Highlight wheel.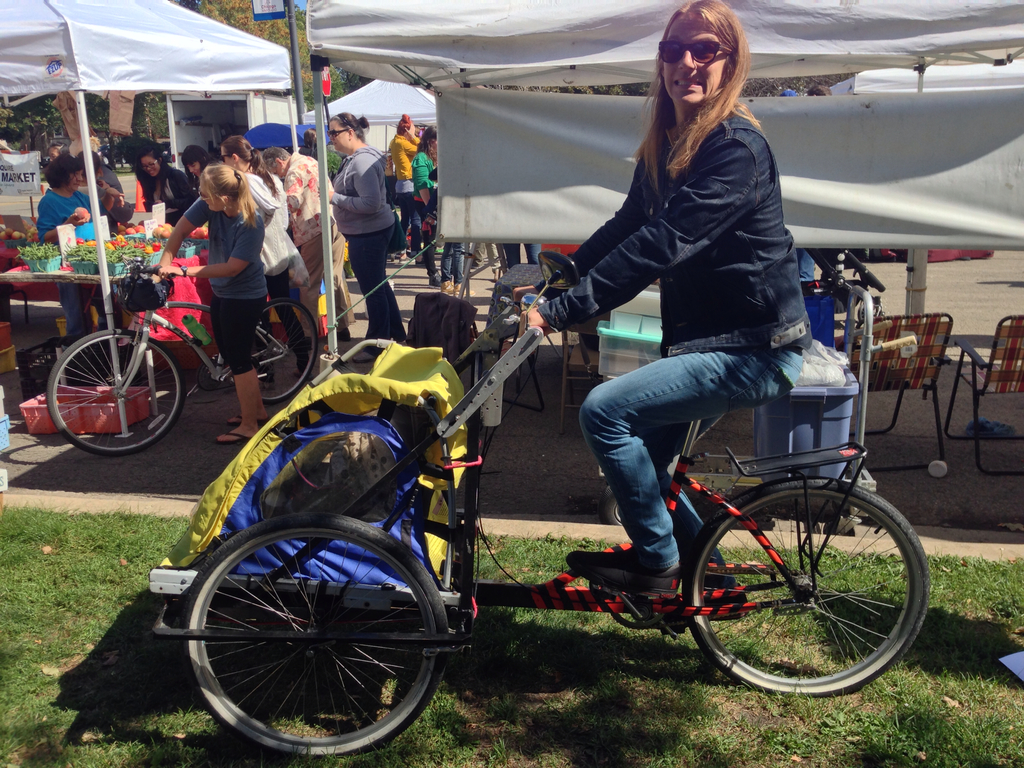
Highlighted region: box=[46, 327, 182, 458].
